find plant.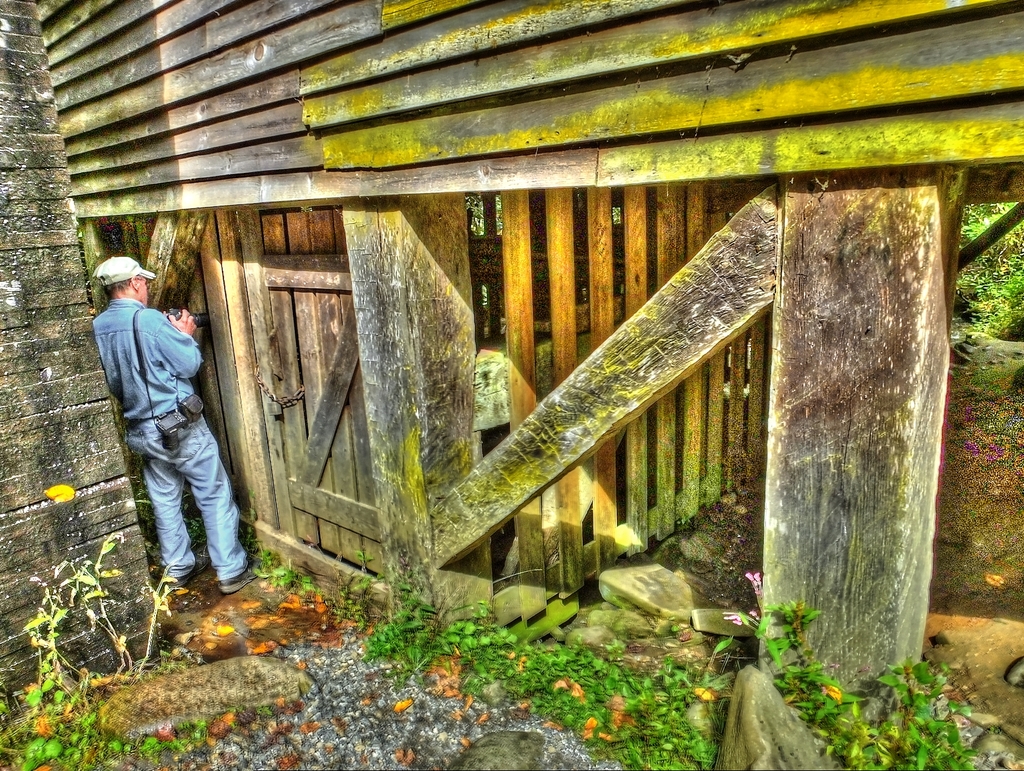
BBox(359, 566, 447, 668).
